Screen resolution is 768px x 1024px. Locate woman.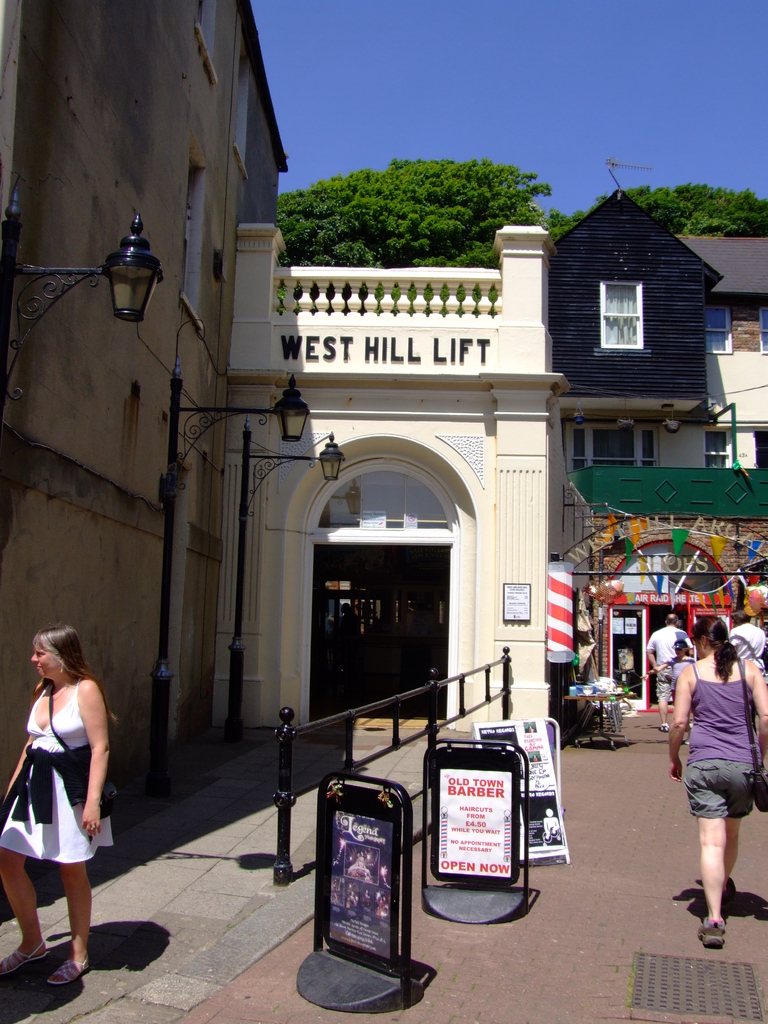
665, 610, 767, 935.
